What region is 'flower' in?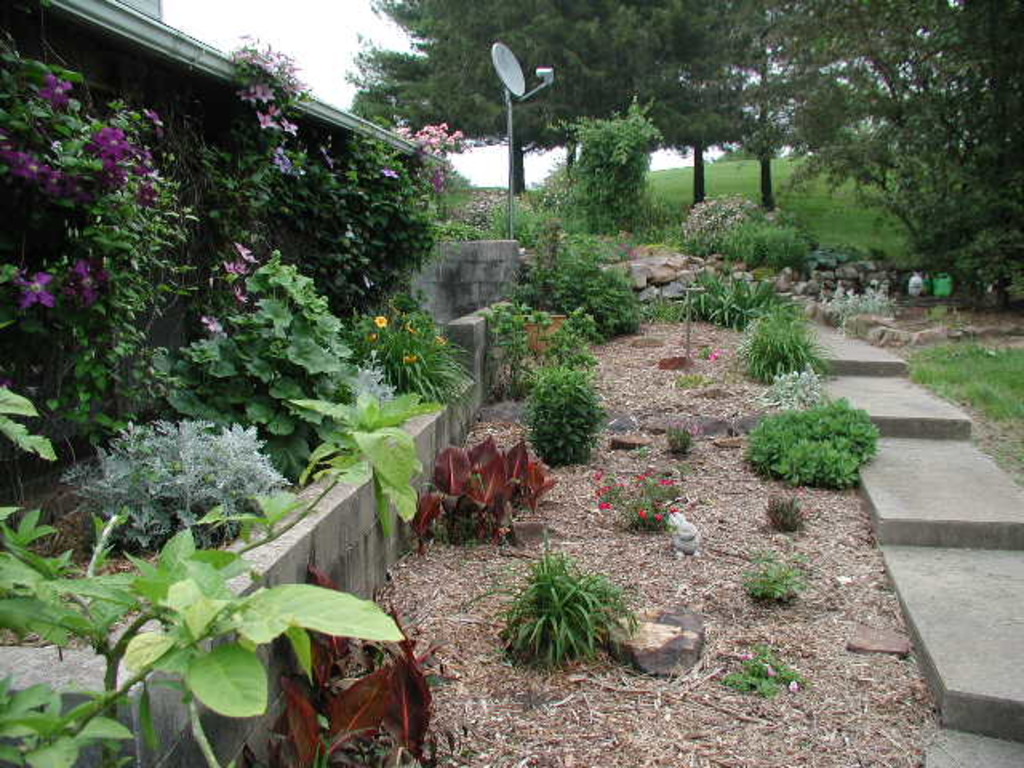
278, 48, 299, 91.
